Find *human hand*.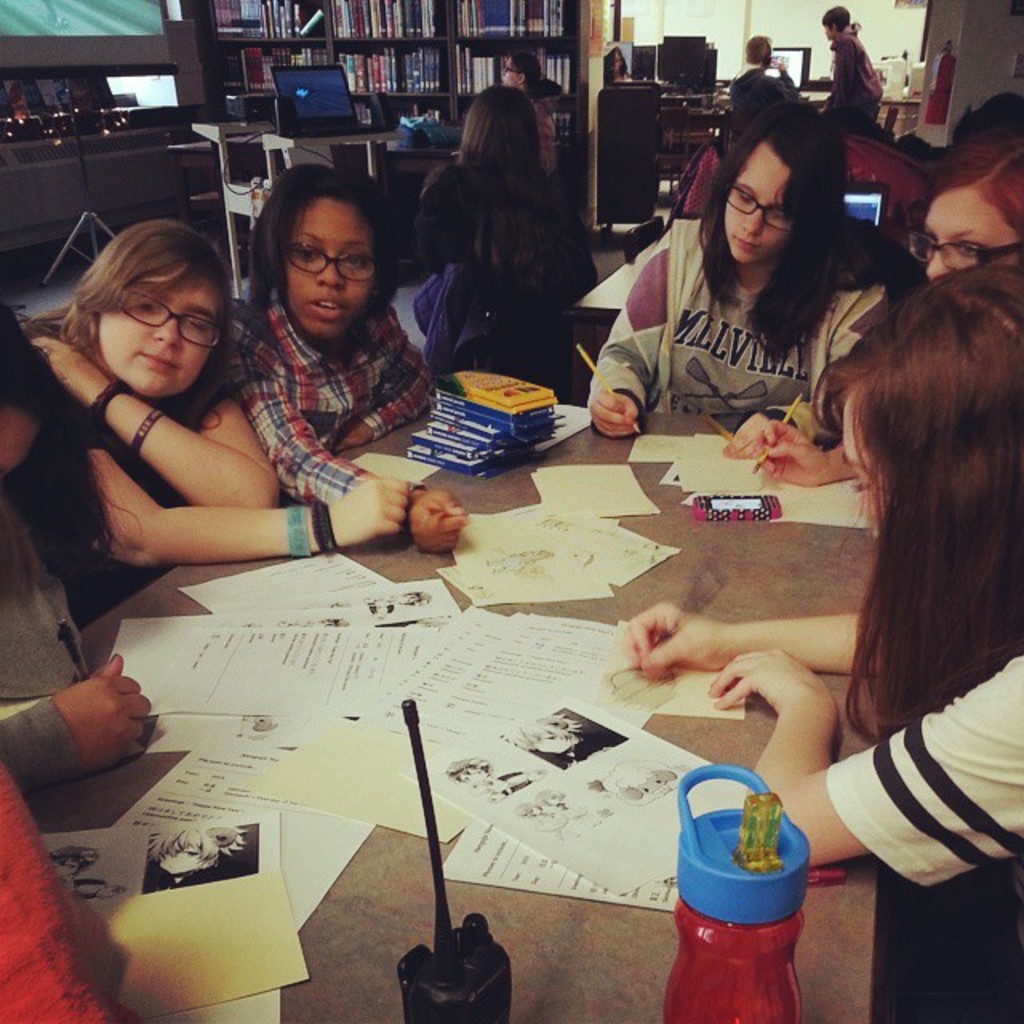
box=[330, 419, 374, 456].
